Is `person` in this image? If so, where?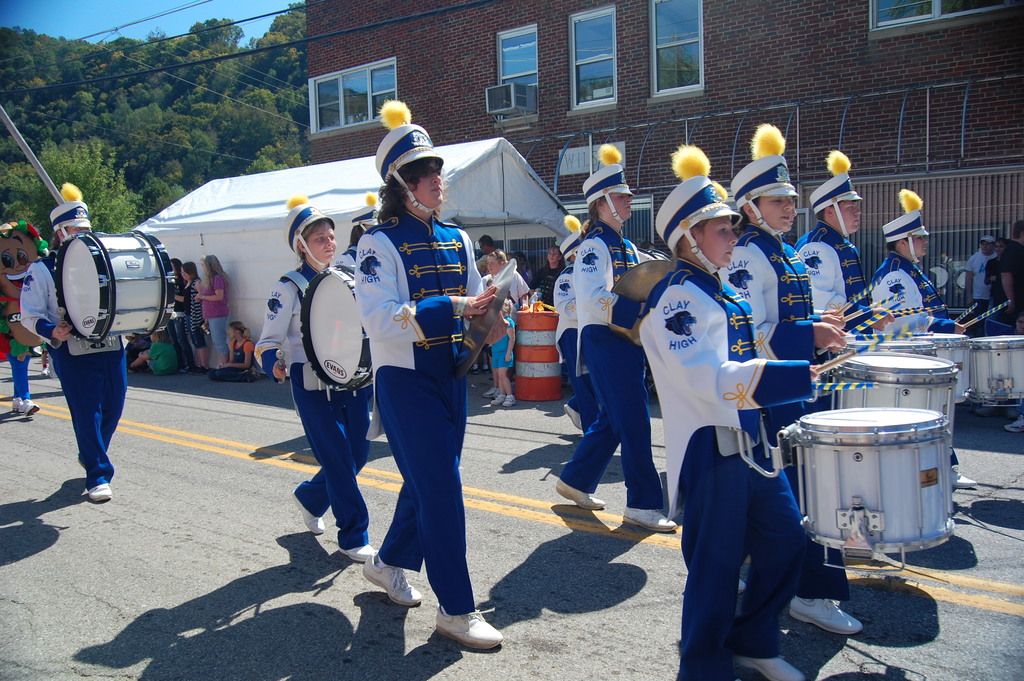
Yes, at region(861, 227, 964, 334).
